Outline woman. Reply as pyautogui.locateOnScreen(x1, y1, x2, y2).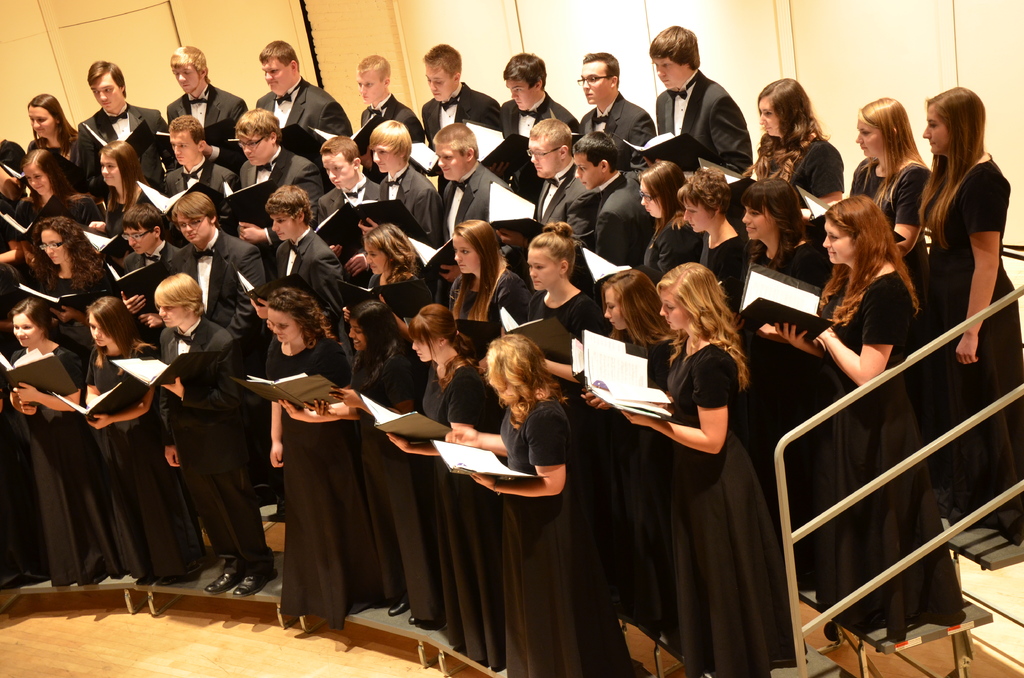
pyautogui.locateOnScreen(86, 142, 168, 229).
